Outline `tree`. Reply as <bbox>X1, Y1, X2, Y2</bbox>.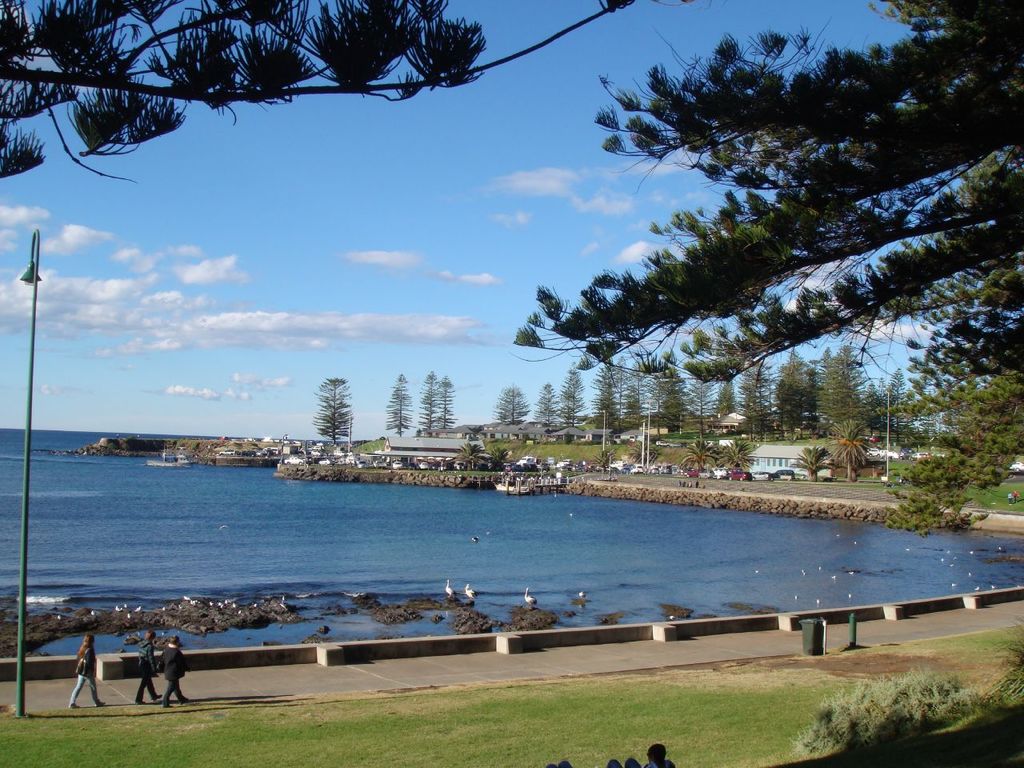
<bbox>382, 372, 418, 442</bbox>.
